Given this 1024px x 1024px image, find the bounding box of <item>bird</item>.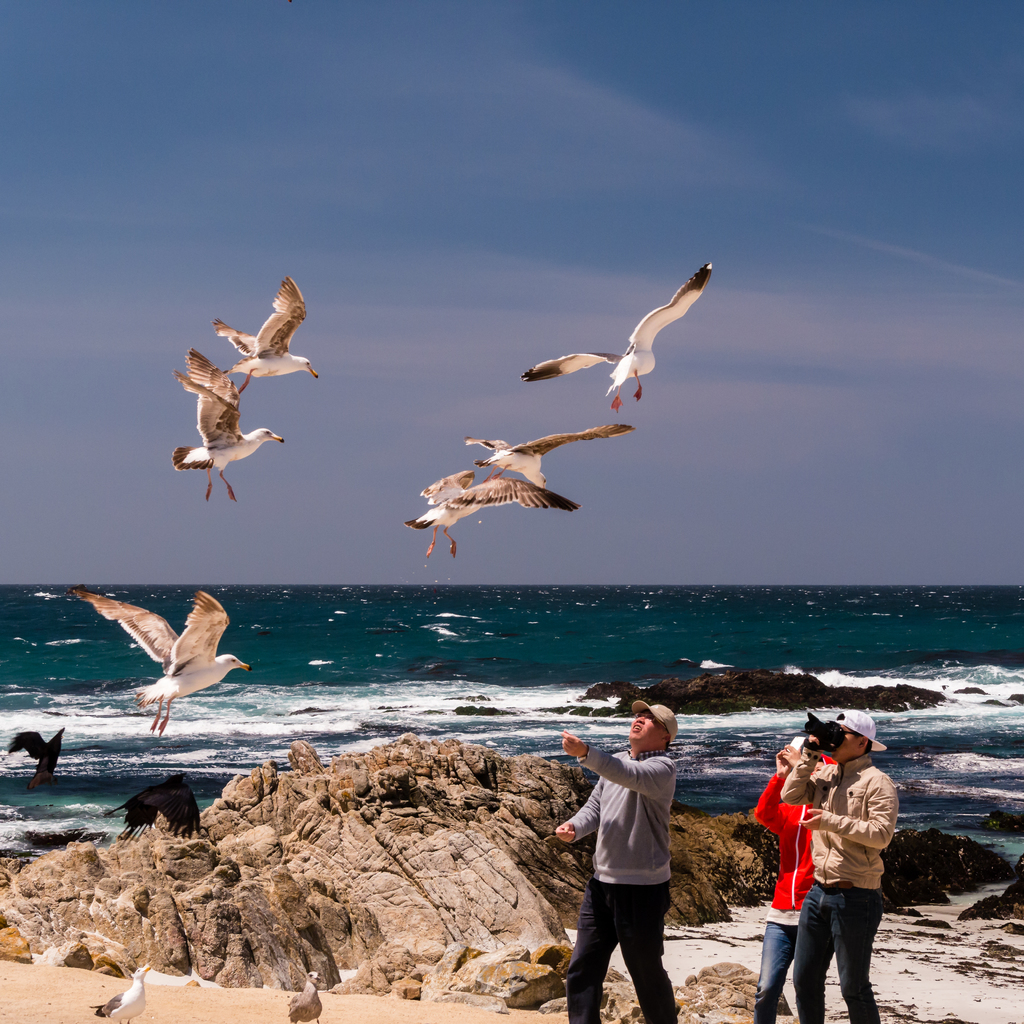
<region>221, 277, 323, 394</region>.
